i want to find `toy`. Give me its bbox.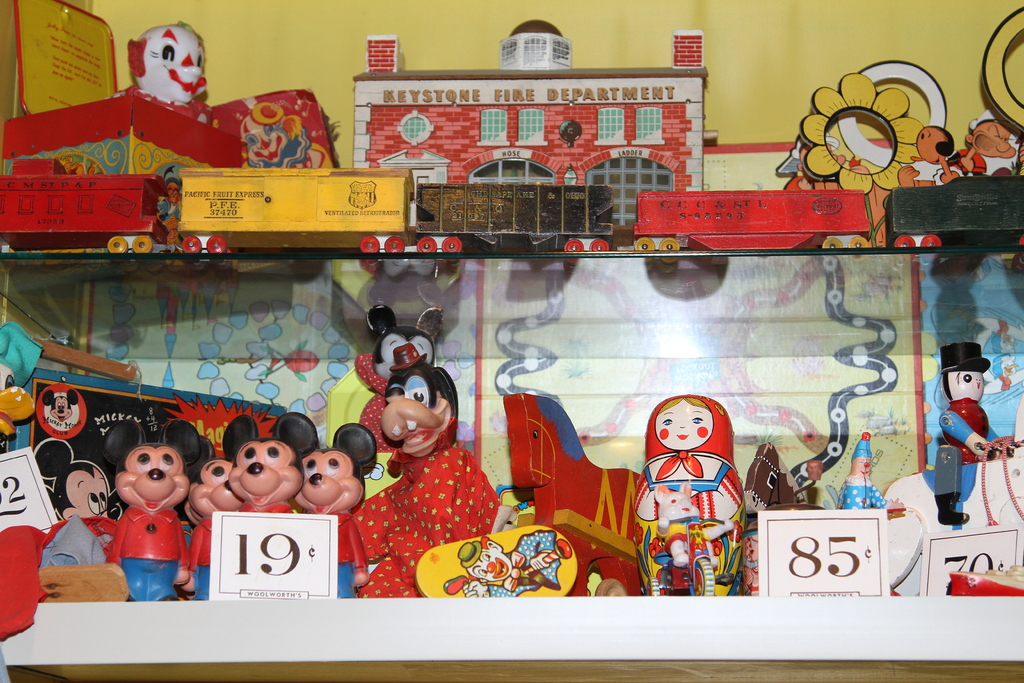
left=481, top=386, right=661, bottom=598.
